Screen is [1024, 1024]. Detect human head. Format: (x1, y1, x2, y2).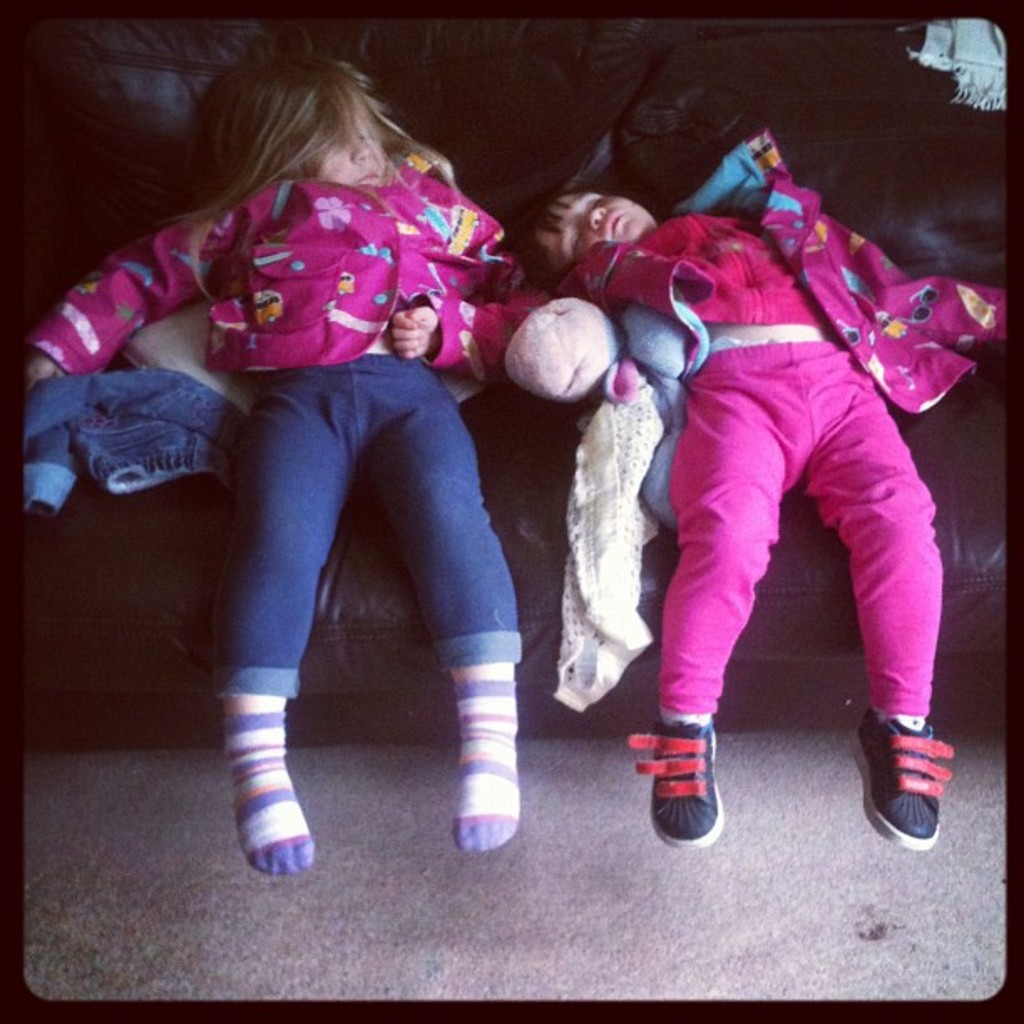
(234, 55, 387, 191).
